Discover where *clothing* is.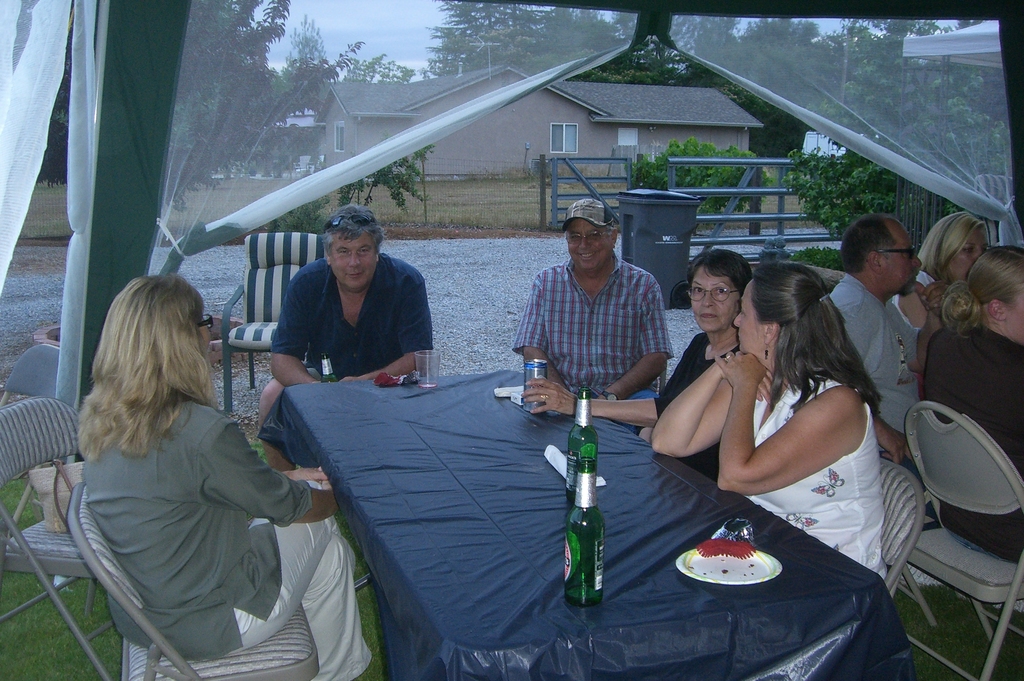
Discovered at <region>925, 322, 1023, 563</region>.
